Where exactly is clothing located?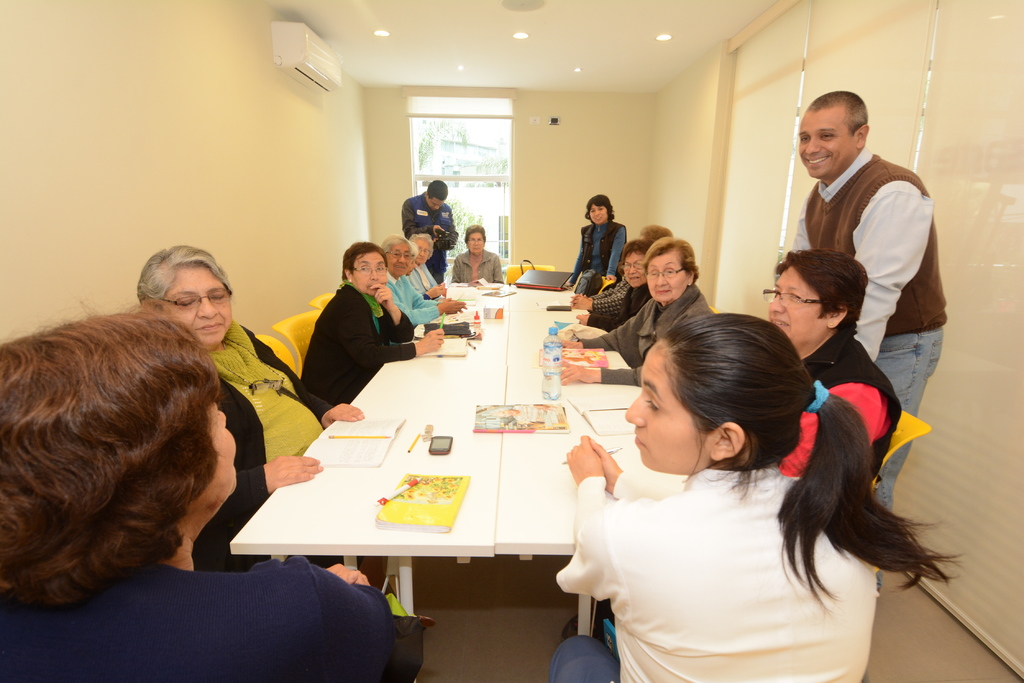
Its bounding box is region(546, 462, 877, 682).
